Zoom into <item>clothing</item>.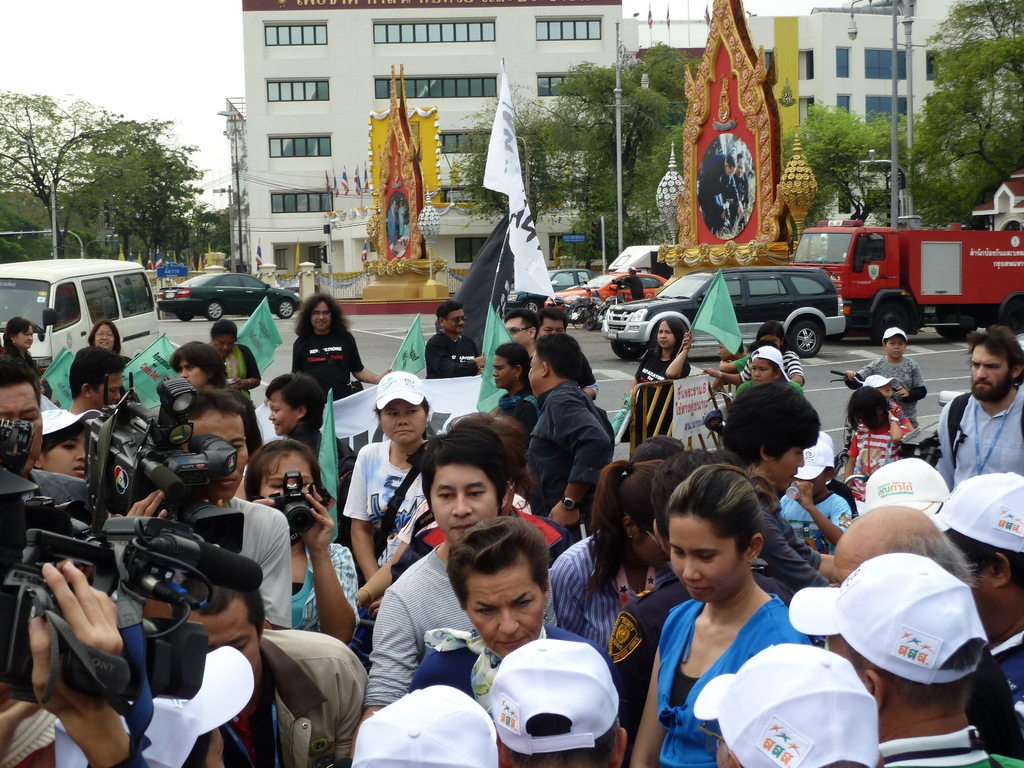
Zoom target: x1=290, y1=543, x2=361, y2=647.
